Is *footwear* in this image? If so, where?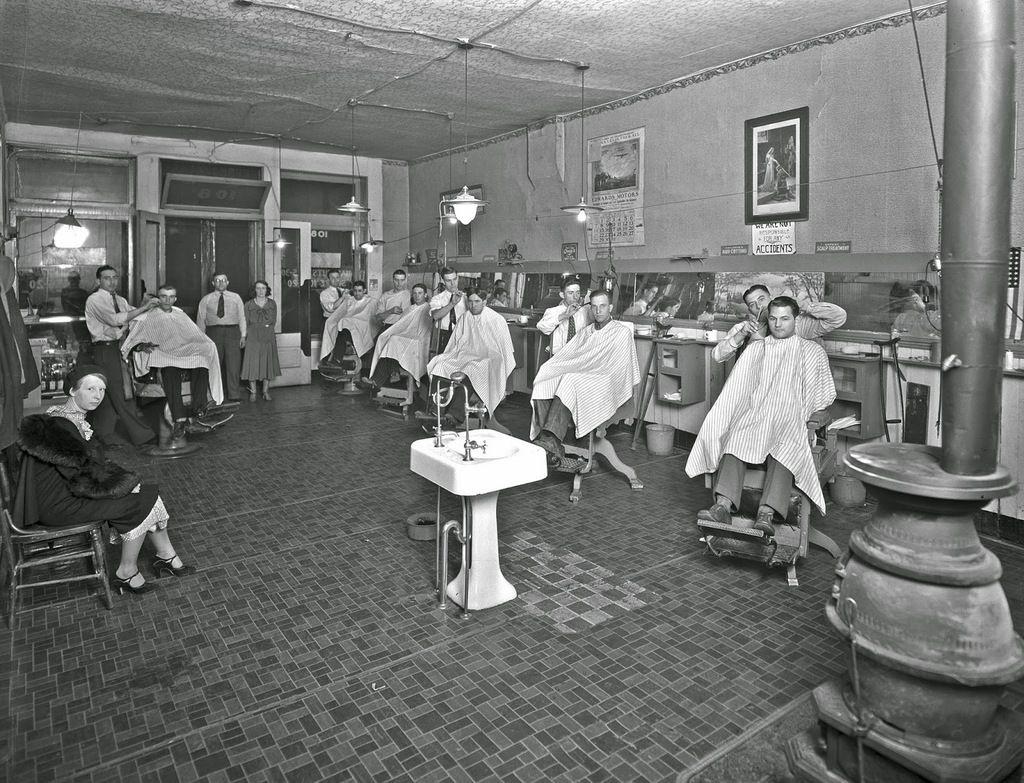
Yes, at pyautogui.locateOnScreen(143, 433, 160, 447).
